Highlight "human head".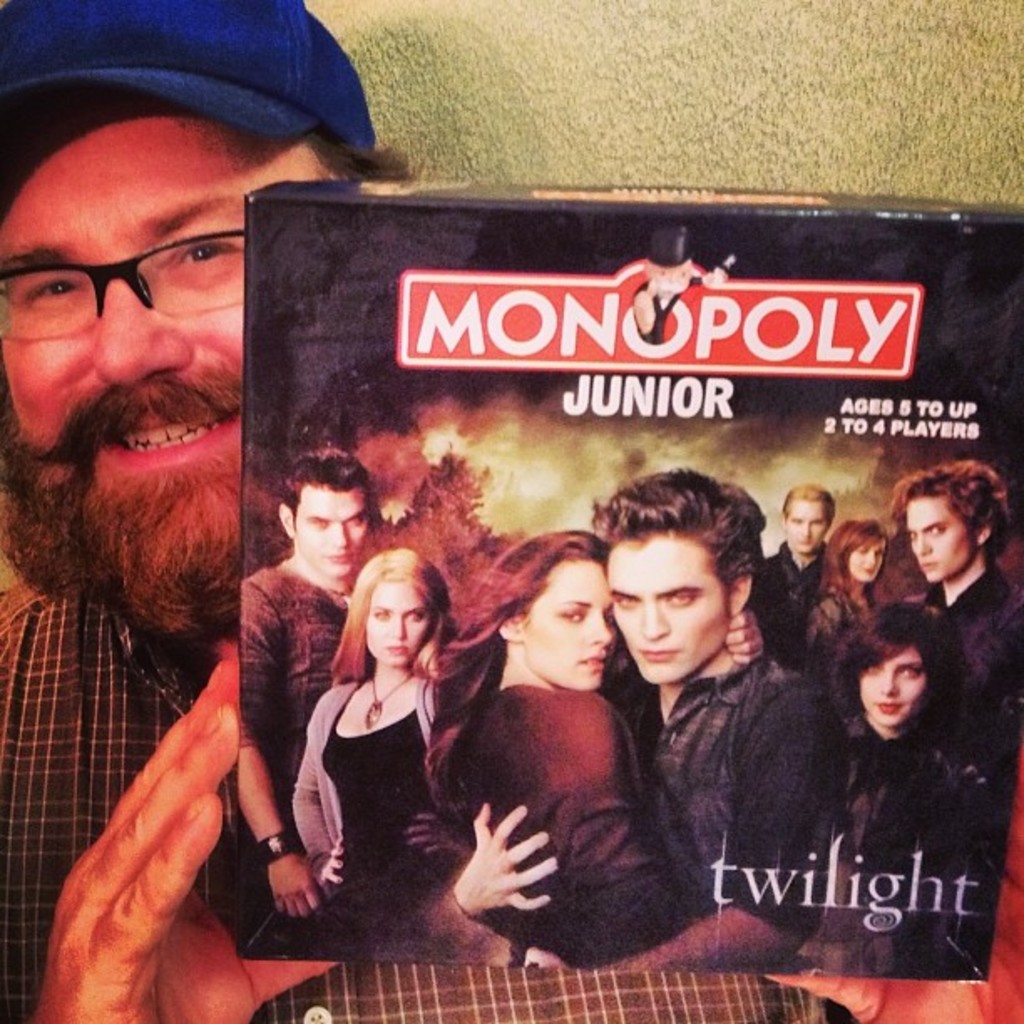
Highlighted region: Rect(897, 453, 1022, 587).
